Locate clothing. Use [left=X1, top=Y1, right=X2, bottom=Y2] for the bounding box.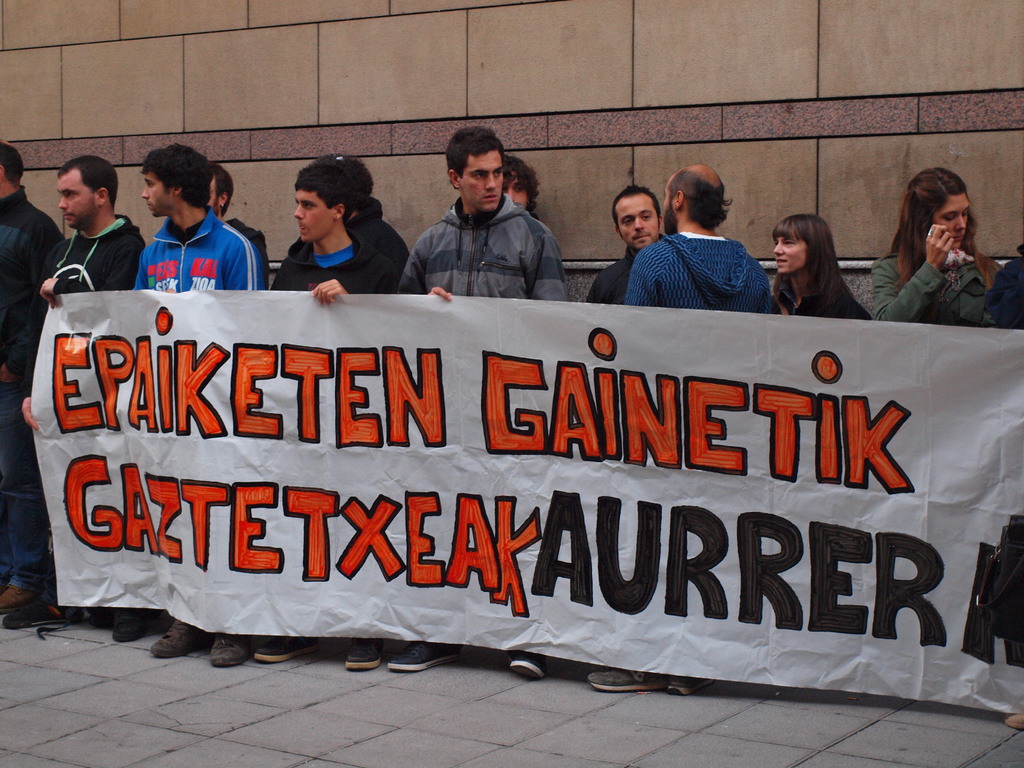
[left=124, top=191, right=250, bottom=291].
